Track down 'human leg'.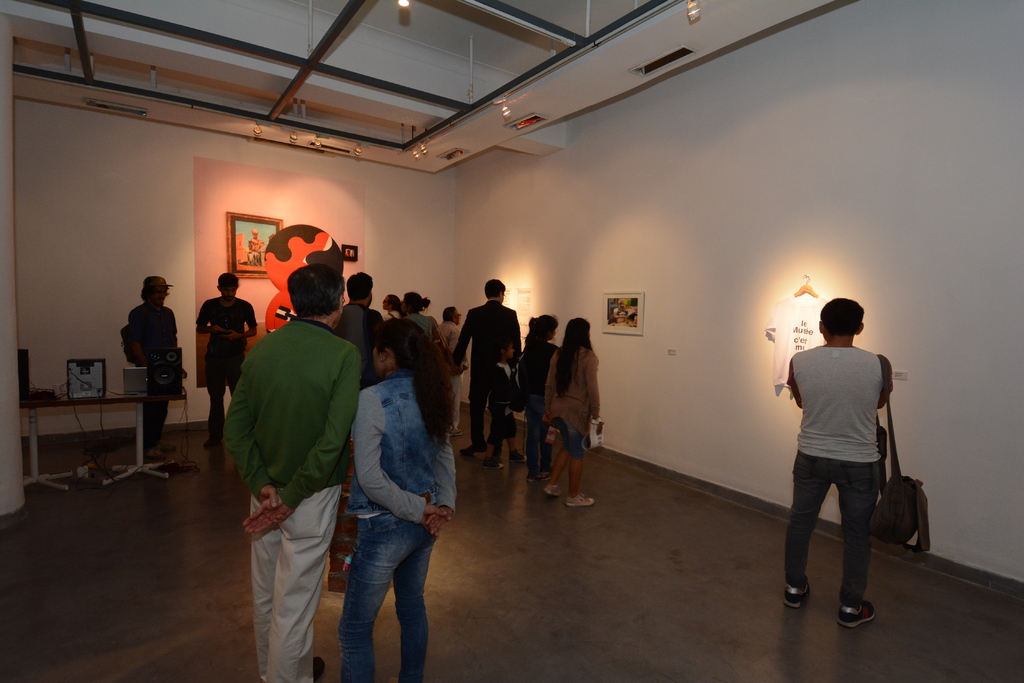
Tracked to bbox=[456, 382, 488, 454].
